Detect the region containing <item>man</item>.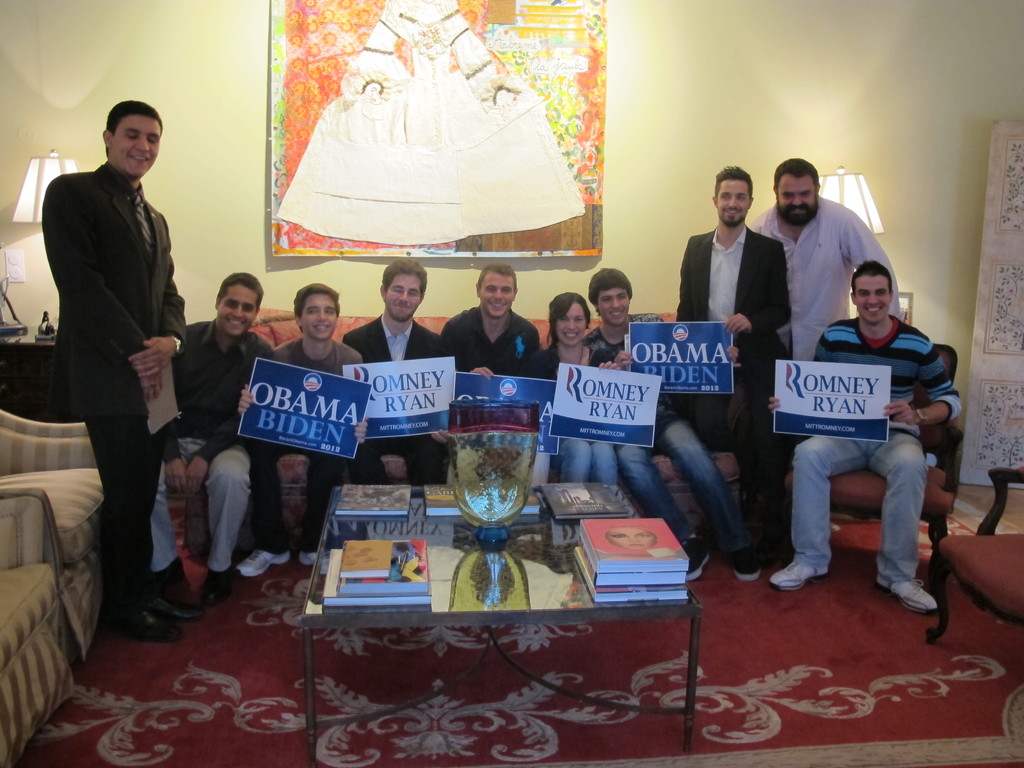
crop(758, 248, 964, 619).
